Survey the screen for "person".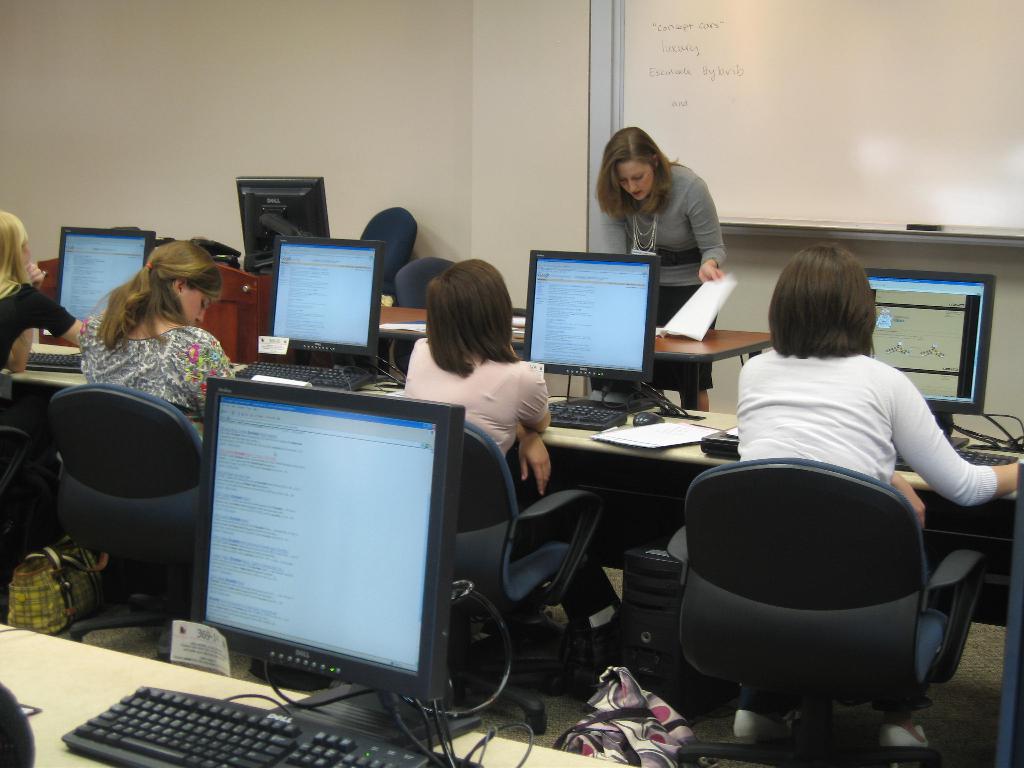
Survey found: (x1=0, y1=209, x2=71, y2=383).
